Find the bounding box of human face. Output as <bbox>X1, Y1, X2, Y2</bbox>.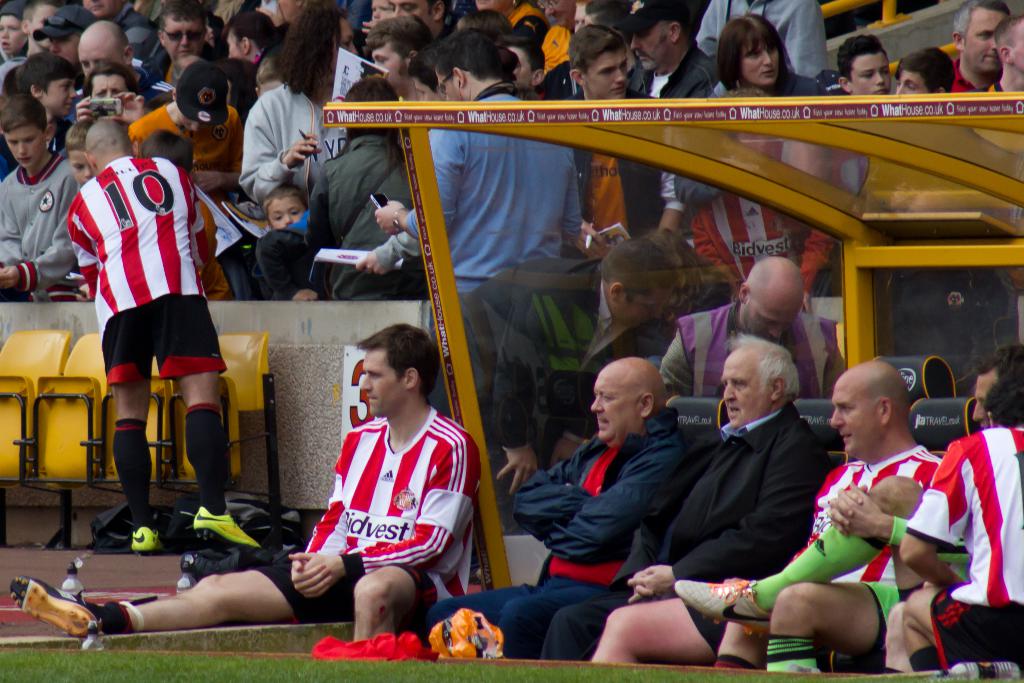
<bbox>163, 17, 207, 56</bbox>.
